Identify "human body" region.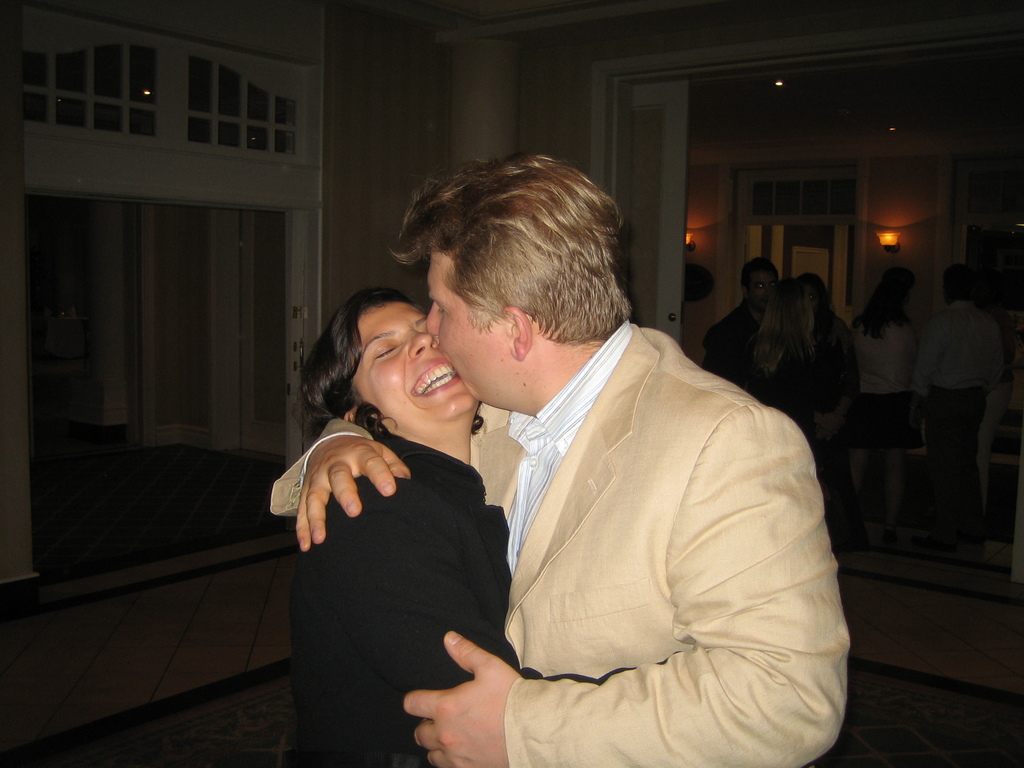
Region: detection(280, 280, 668, 765).
